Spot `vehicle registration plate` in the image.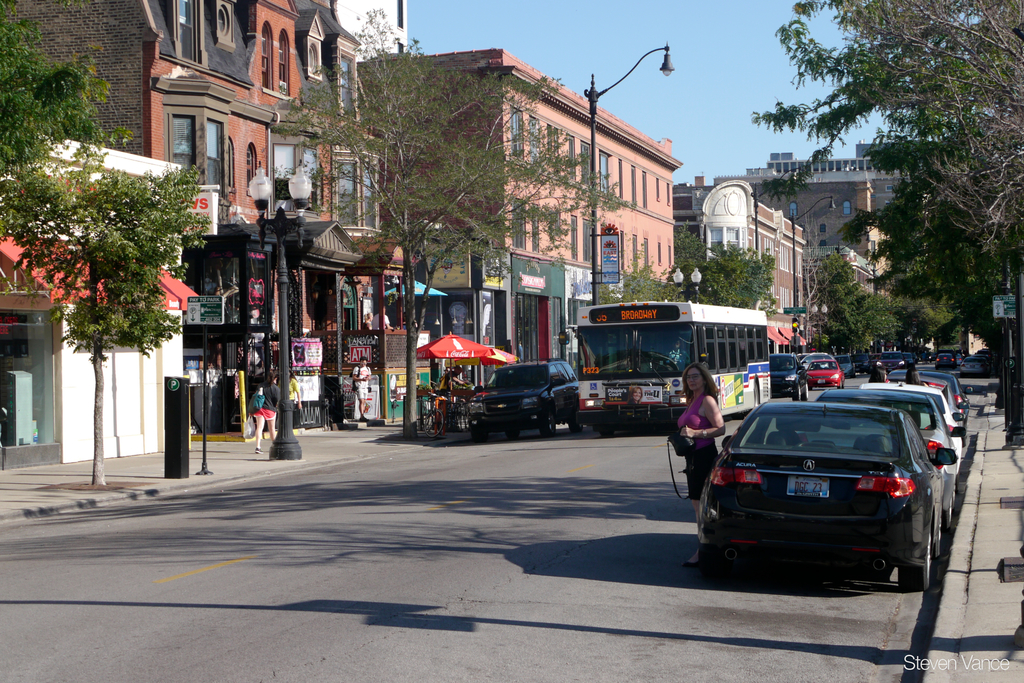
`vehicle registration plate` found at 783:476:832:502.
